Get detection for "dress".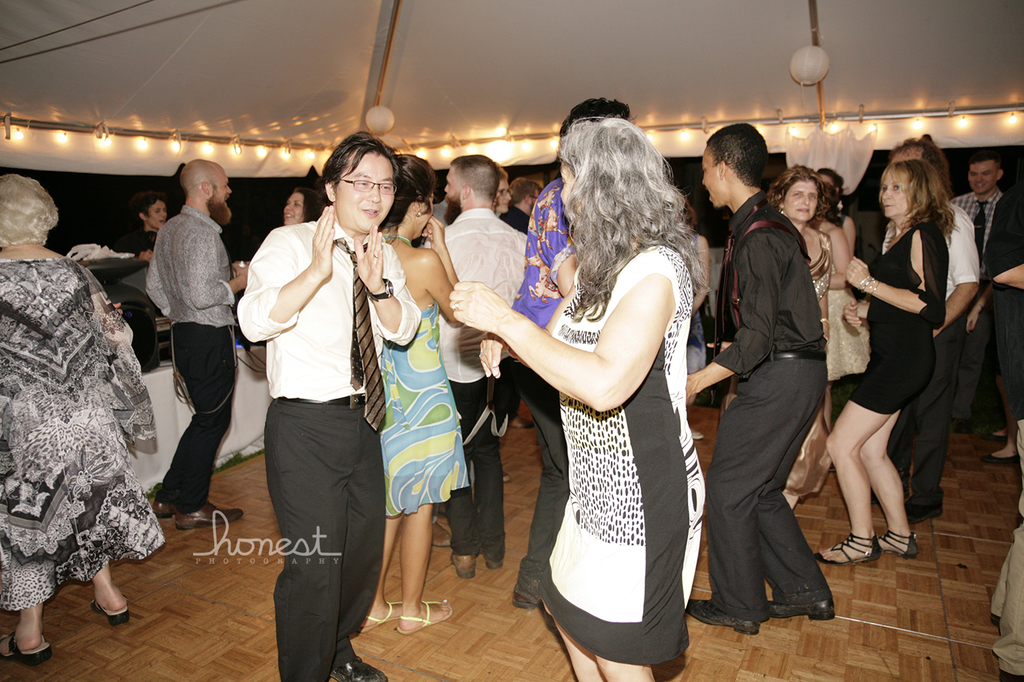
Detection: box=[848, 222, 949, 414].
